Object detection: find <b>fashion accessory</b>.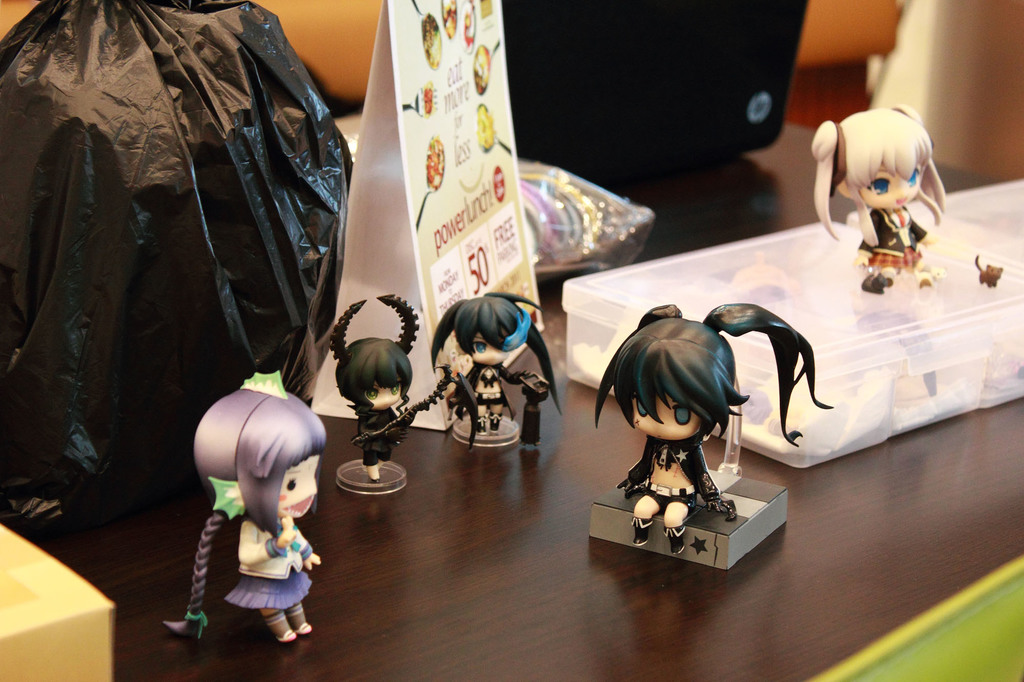
[left=182, top=610, right=209, bottom=640].
